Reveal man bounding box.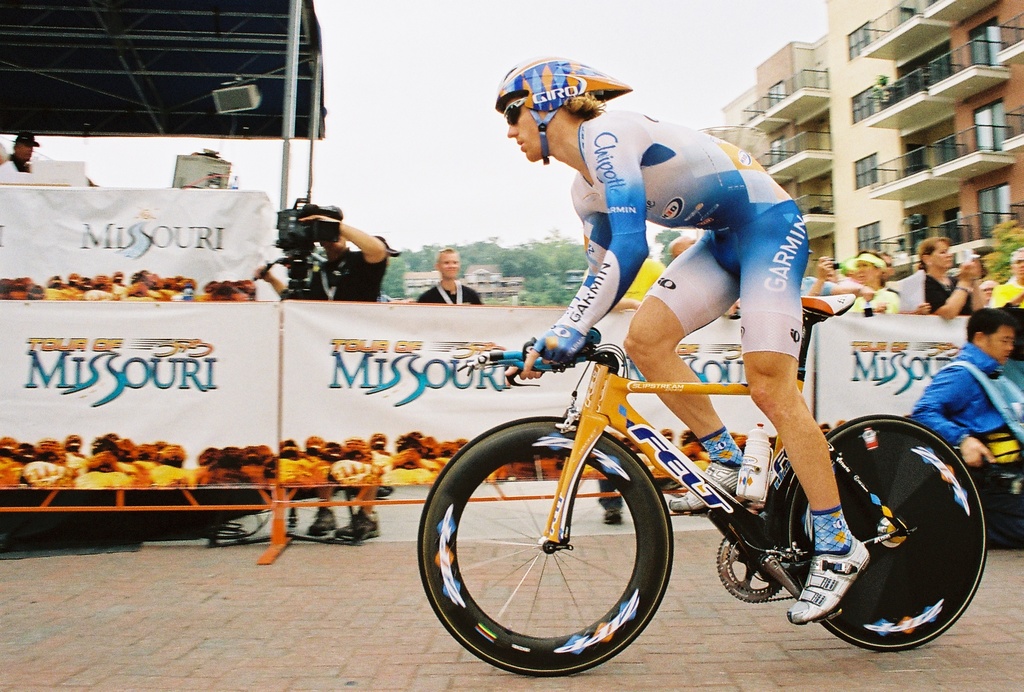
Revealed: 991:245:1023:308.
